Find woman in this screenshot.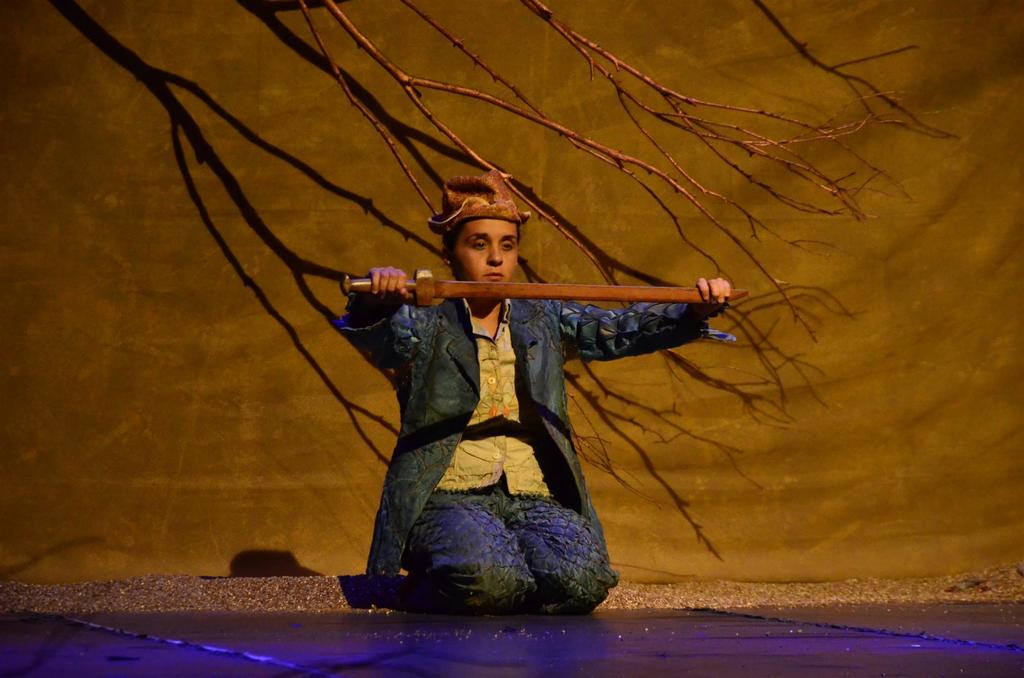
The bounding box for woman is left=297, top=144, right=730, bottom=628.
